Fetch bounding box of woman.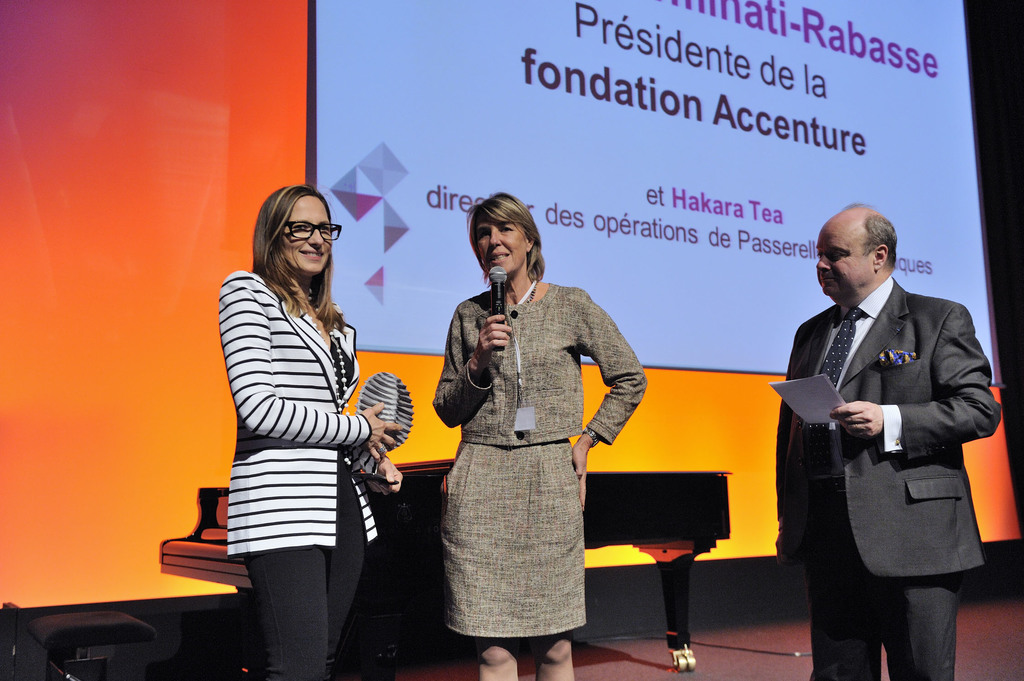
Bbox: [202,163,392,680].
